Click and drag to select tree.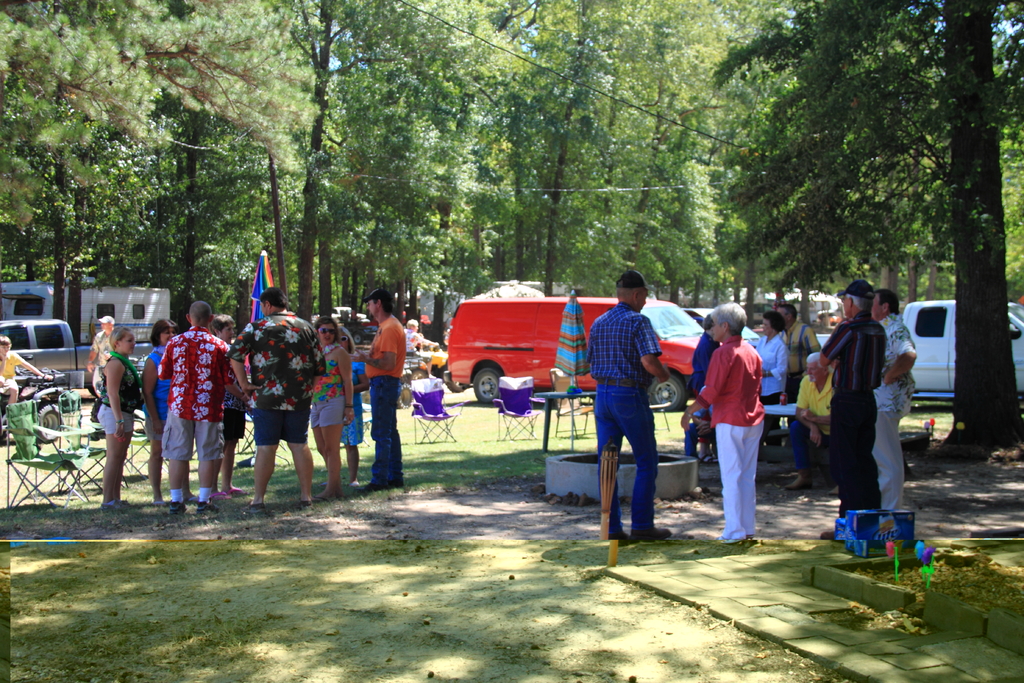
Selection: locate(681, 37, 1010, 309).
